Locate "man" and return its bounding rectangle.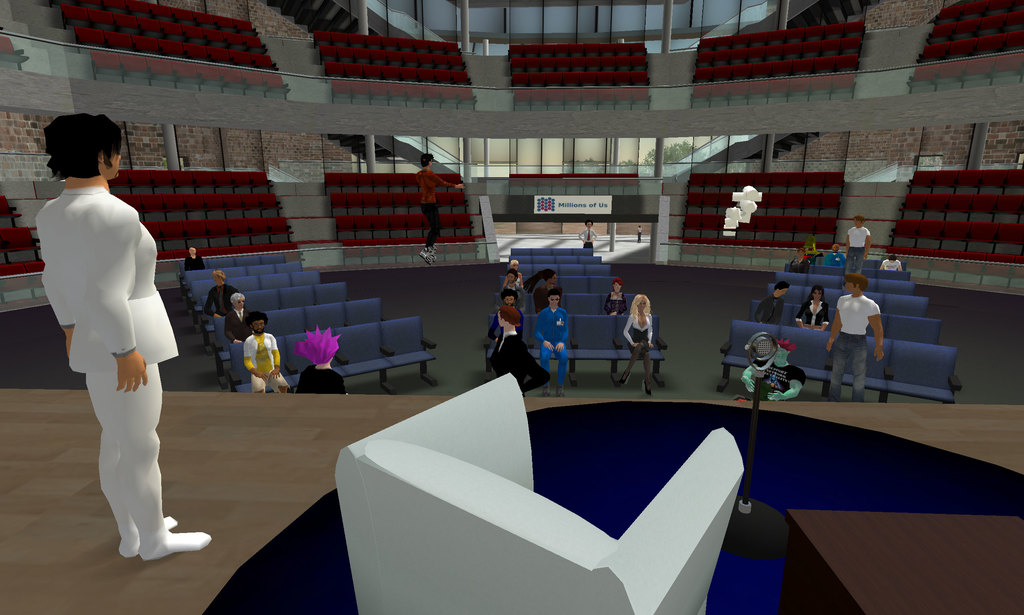
<bbox>824, 273, 886, 401</bbox>.
